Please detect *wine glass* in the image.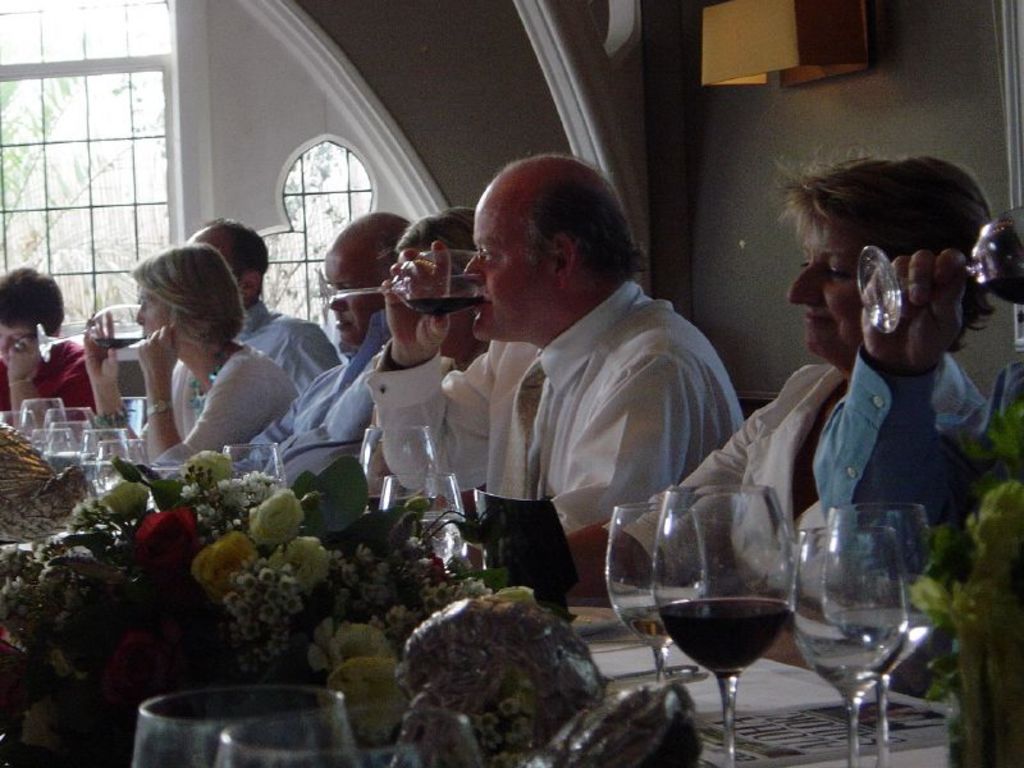
(358, 429, 438, 509).
